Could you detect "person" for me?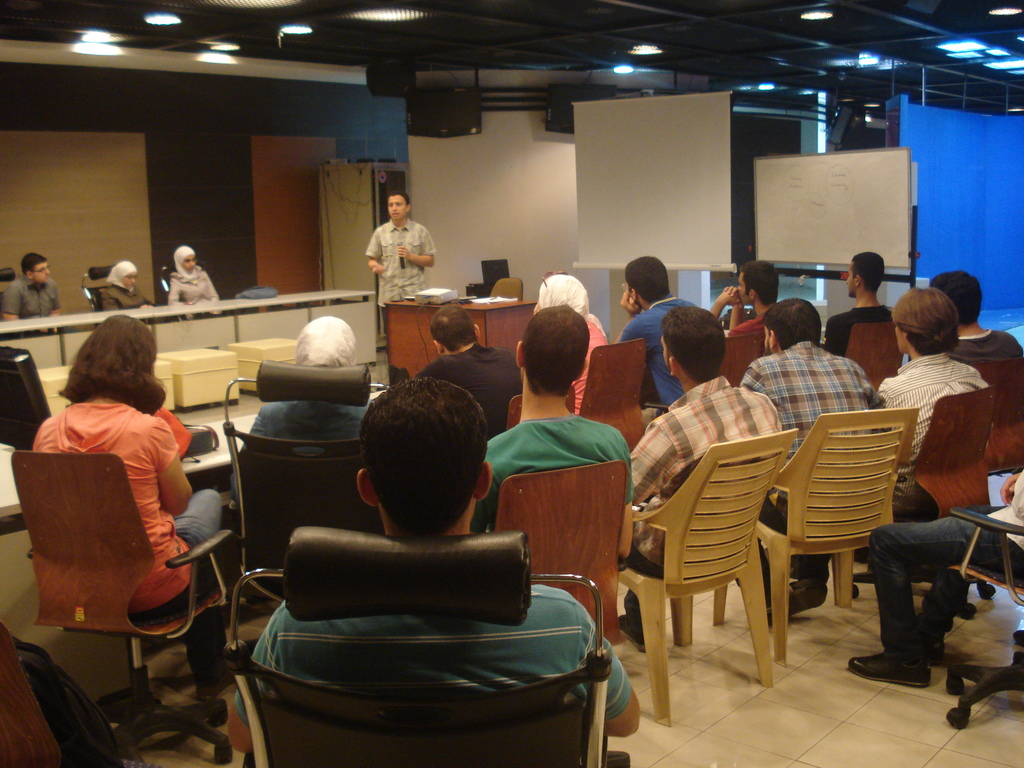
Detection result: crop(822, 250, 896, 359).
